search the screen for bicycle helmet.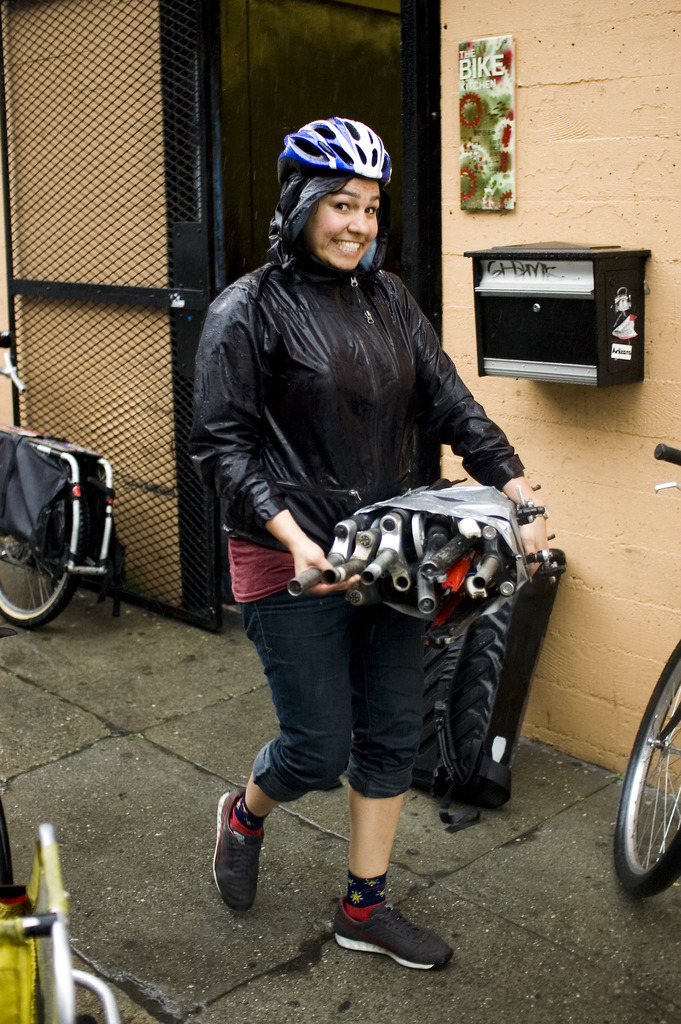
Found at (left=284, top=109, right=387, bottom=206).
